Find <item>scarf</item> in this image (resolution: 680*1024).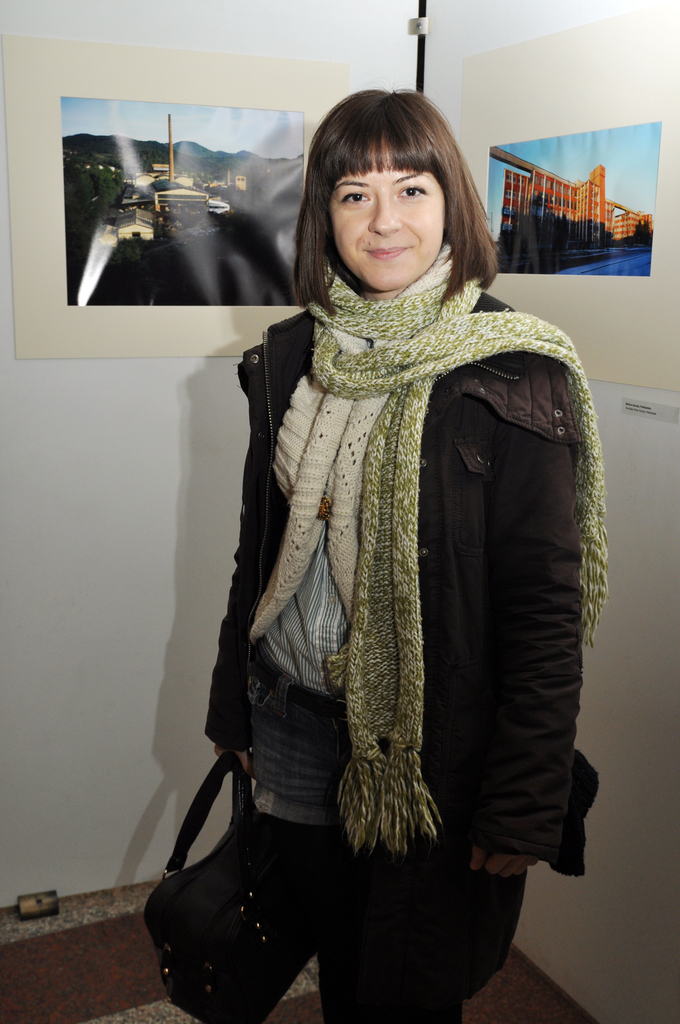
pyautogui.locateOnScreen(304, 250, 616, 858).
